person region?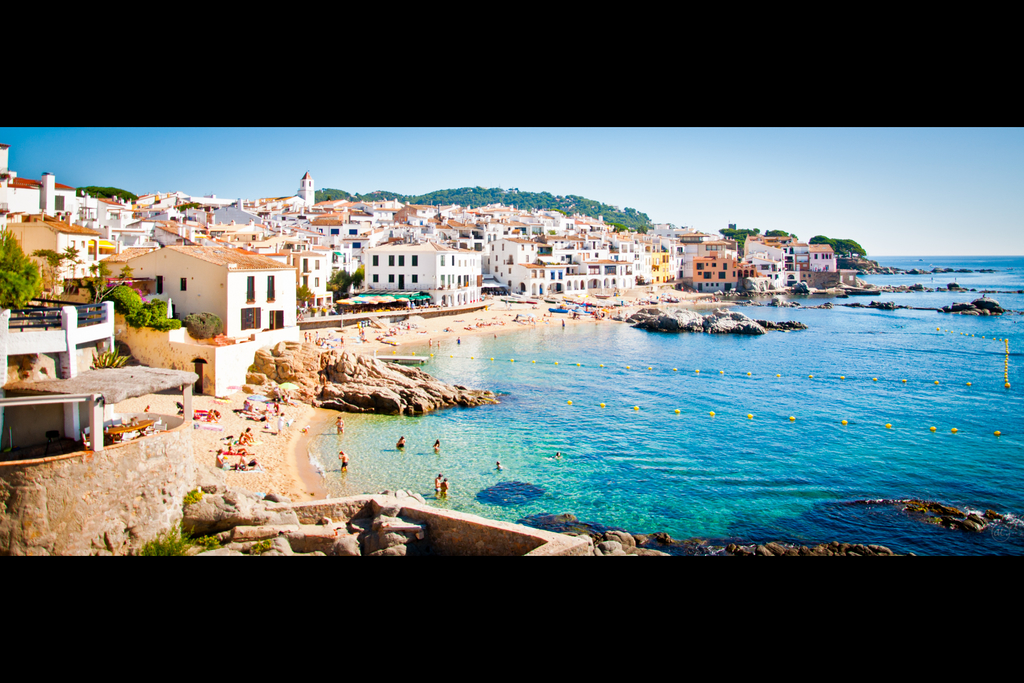
(397,436,407,450)
